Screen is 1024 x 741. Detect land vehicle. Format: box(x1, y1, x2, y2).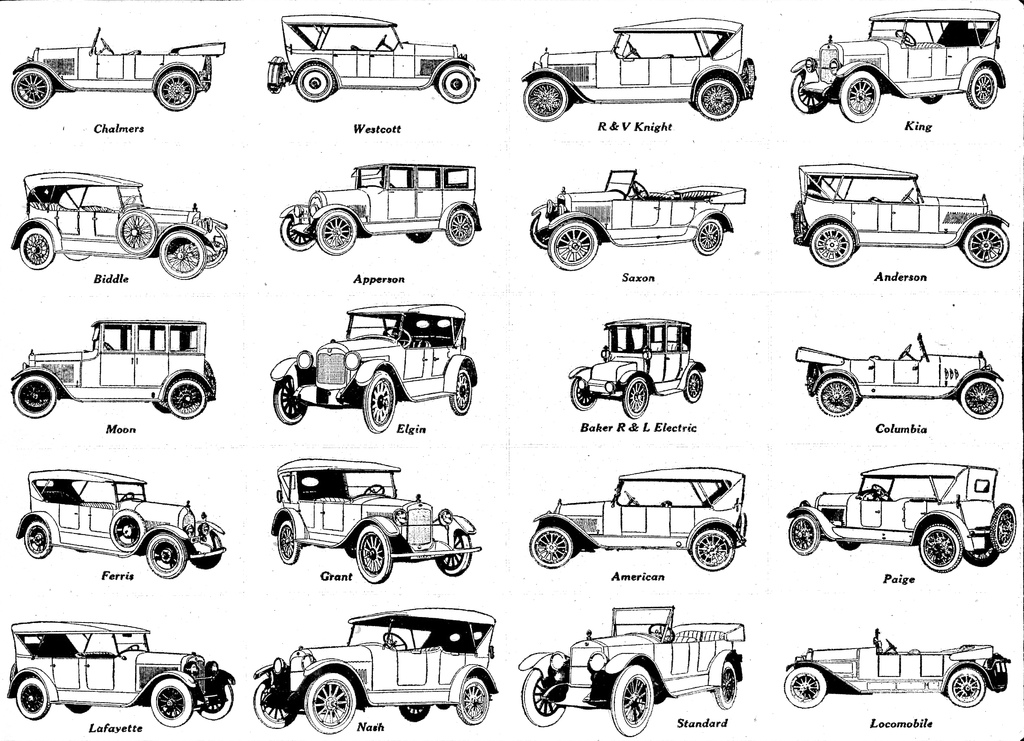
box(13, 315, 216, 421).
